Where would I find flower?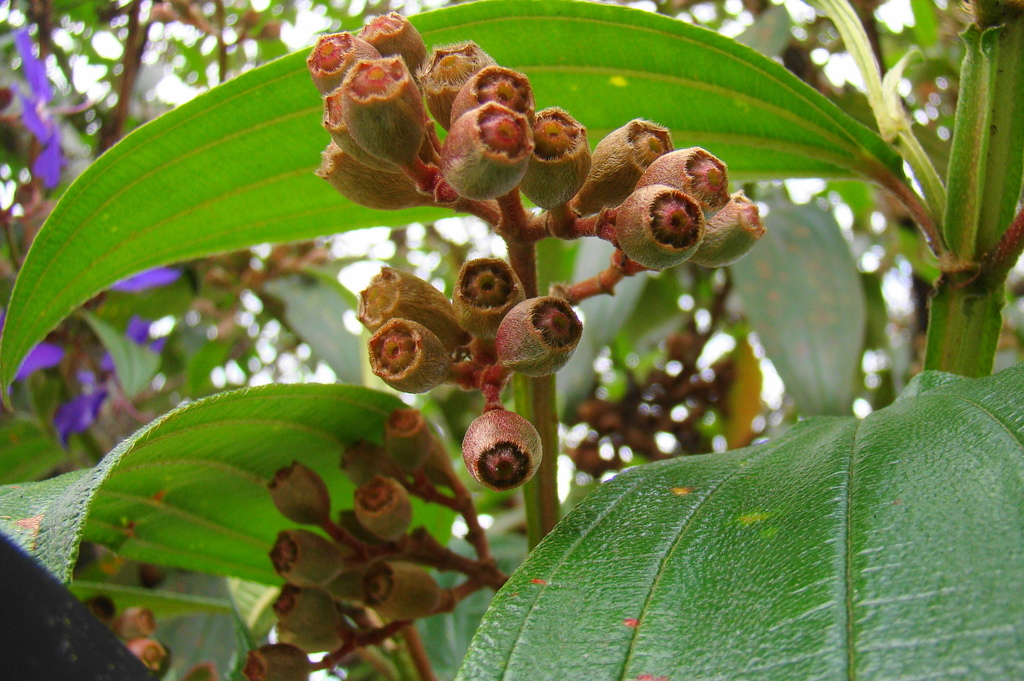
At l=12, t=325, r=70, b=379.
